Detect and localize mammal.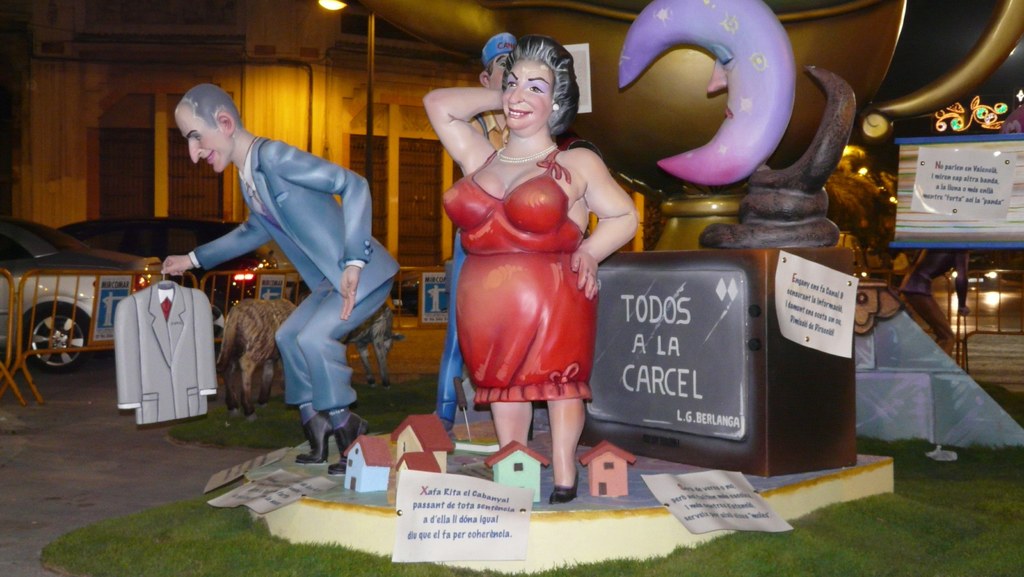
Localized at <box>420,31,635,499</box>.
